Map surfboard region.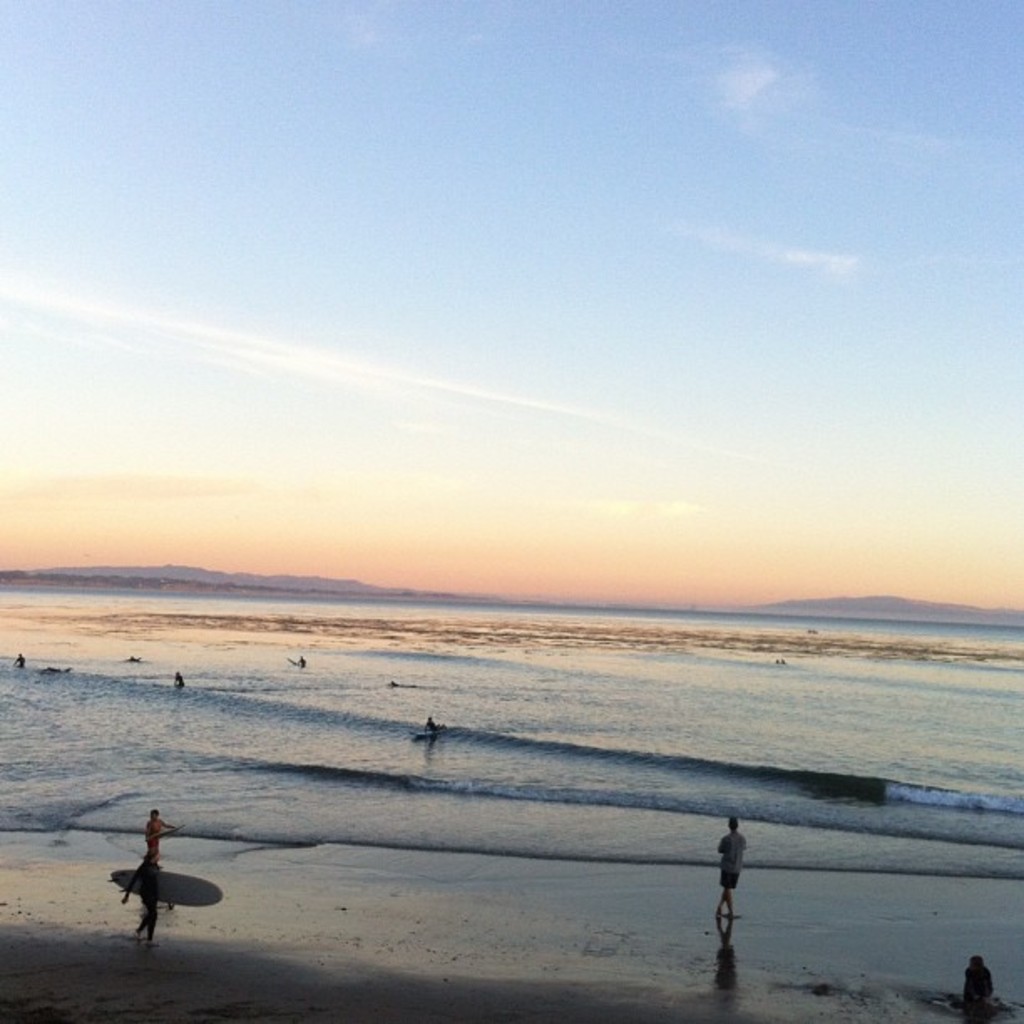
Mapped to crop(110, 873, 226, 910).
